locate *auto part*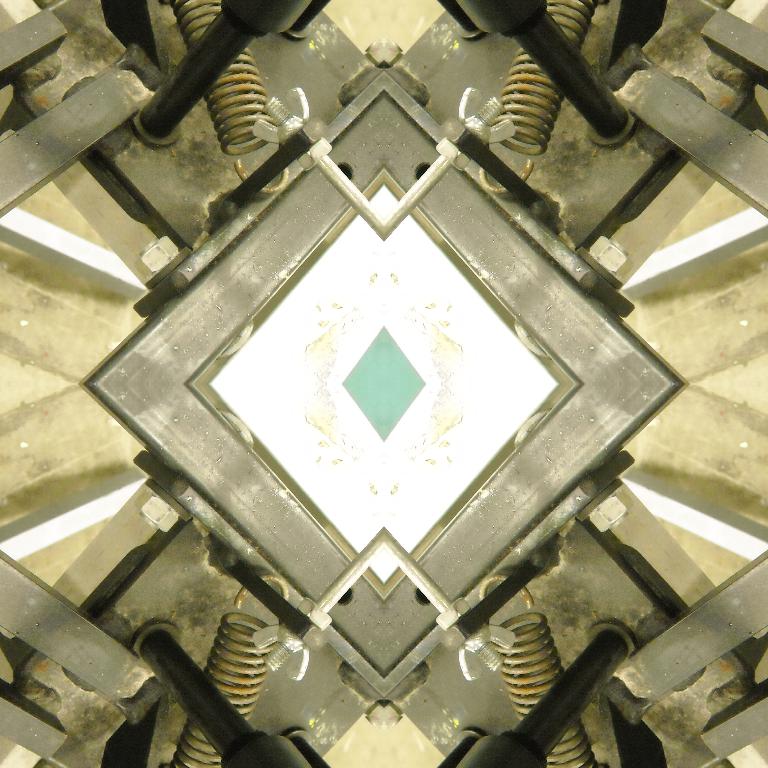
select_region(1, 0, 762, 767)
